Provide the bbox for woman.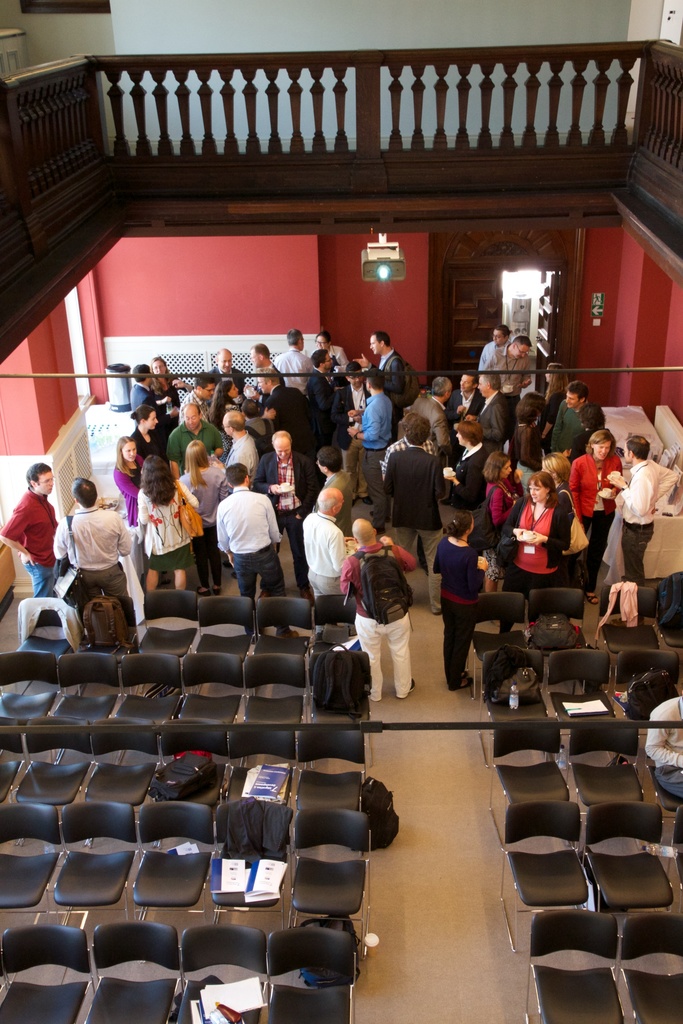
region(483, 449, 571, 634).
